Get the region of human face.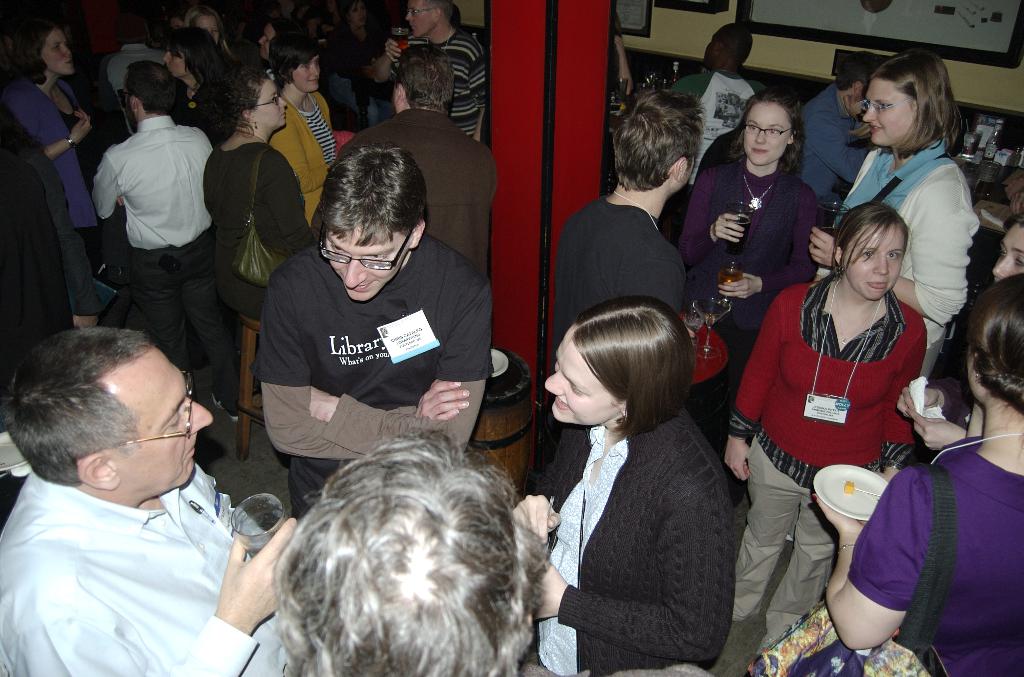
195 17 221 44.
